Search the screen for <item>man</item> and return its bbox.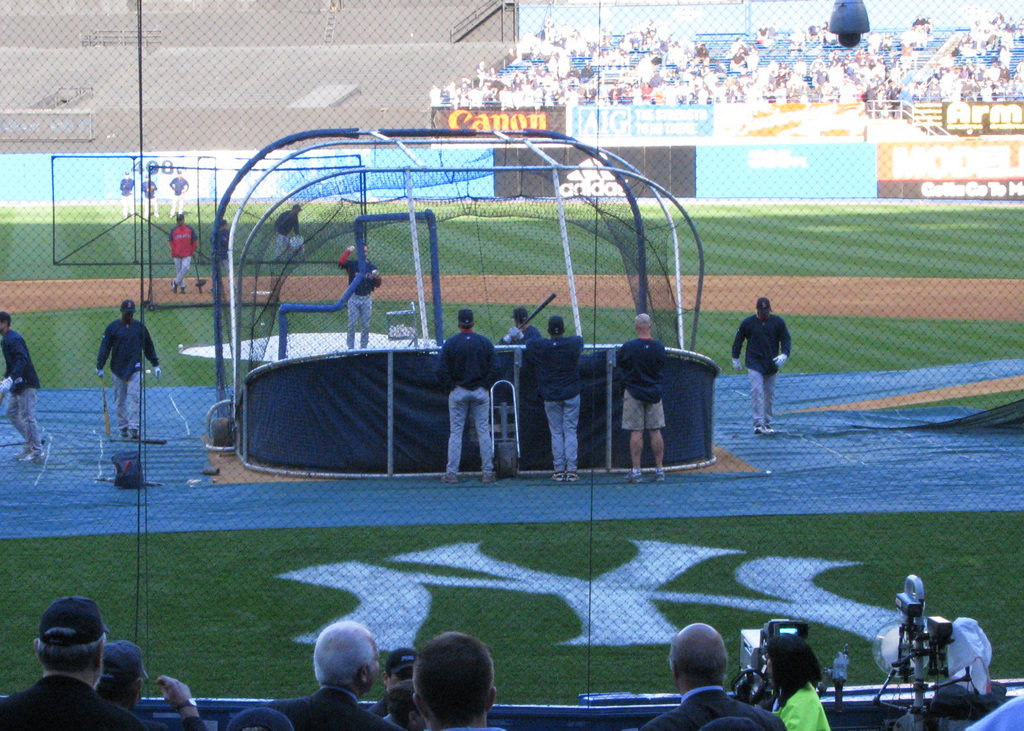
Found: bbox(277, 200, 309, 258).
